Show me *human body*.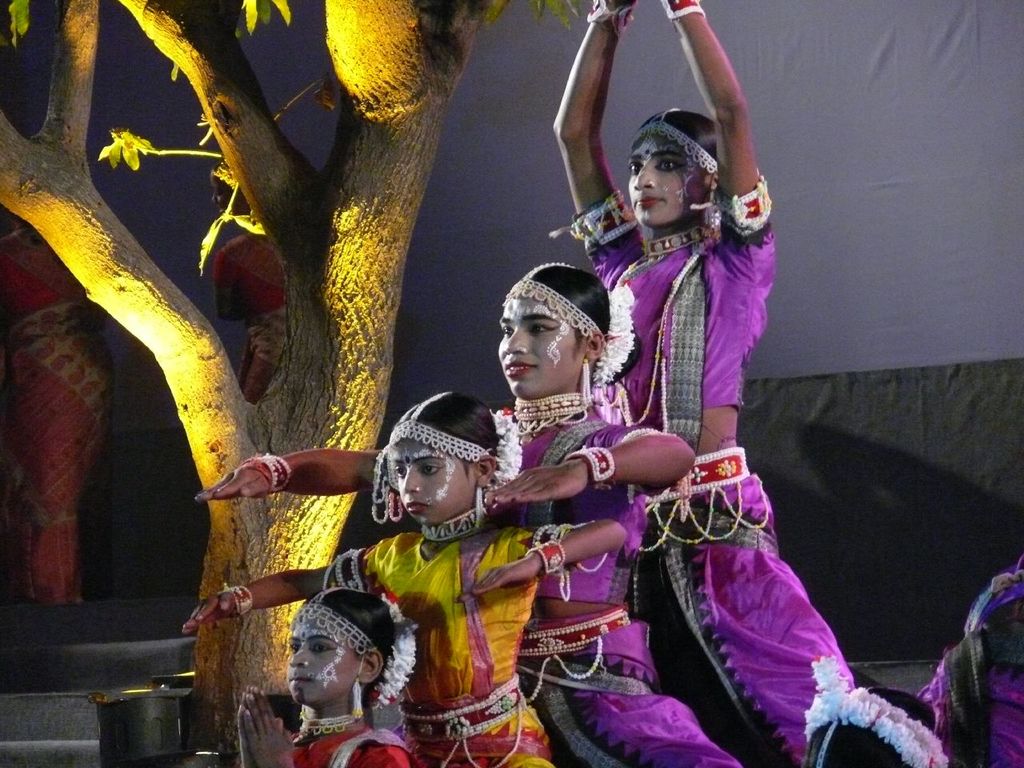
*human body* is here: <region>193, 413, 742, 767</region>.
